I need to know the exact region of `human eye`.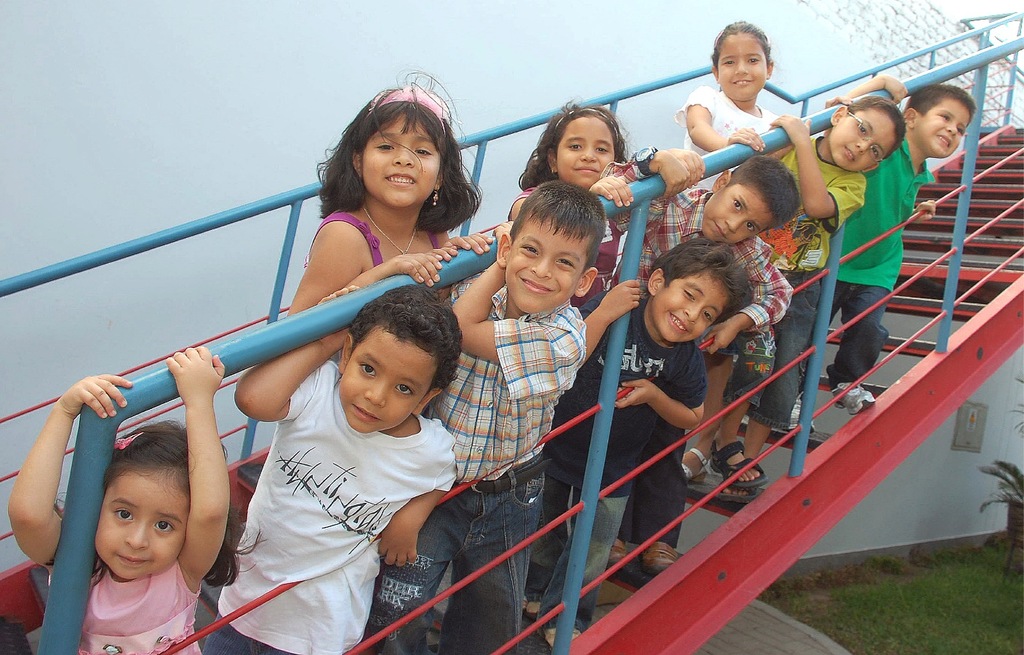
Region: l=556, t=256, r=575, b=271.
